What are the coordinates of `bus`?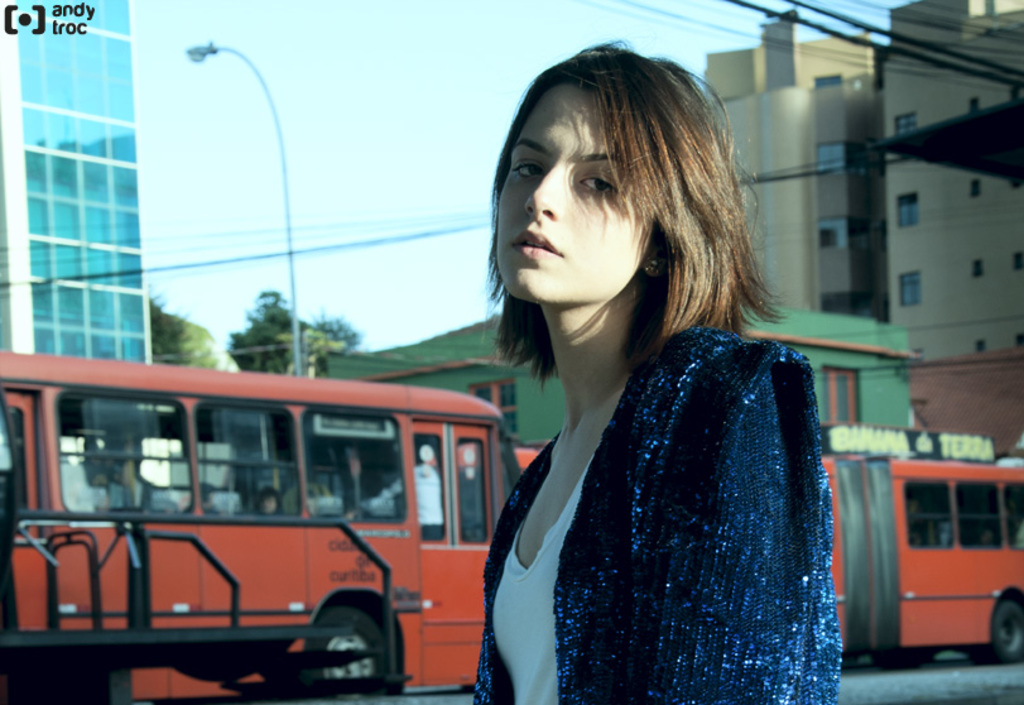
{"x1": 433, "y1": 443, "x2": 1019, "y2": 660}.
